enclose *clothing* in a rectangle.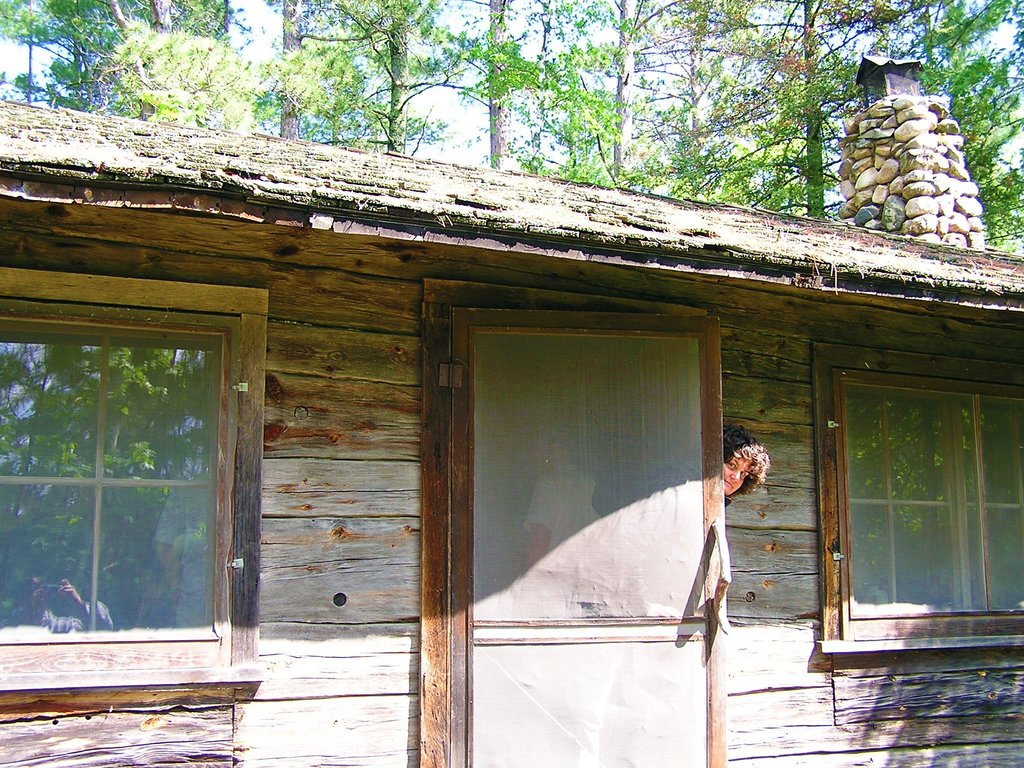
<box>520,461,602,589</box>.
